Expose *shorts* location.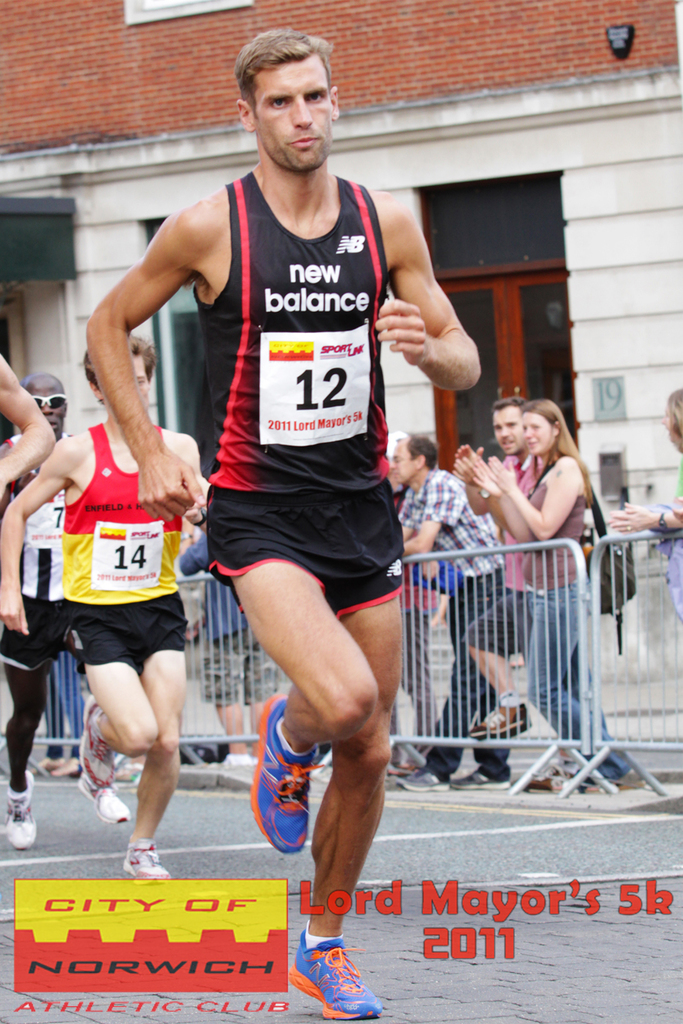
Exposed at rect(64, 594, 185, 671).
